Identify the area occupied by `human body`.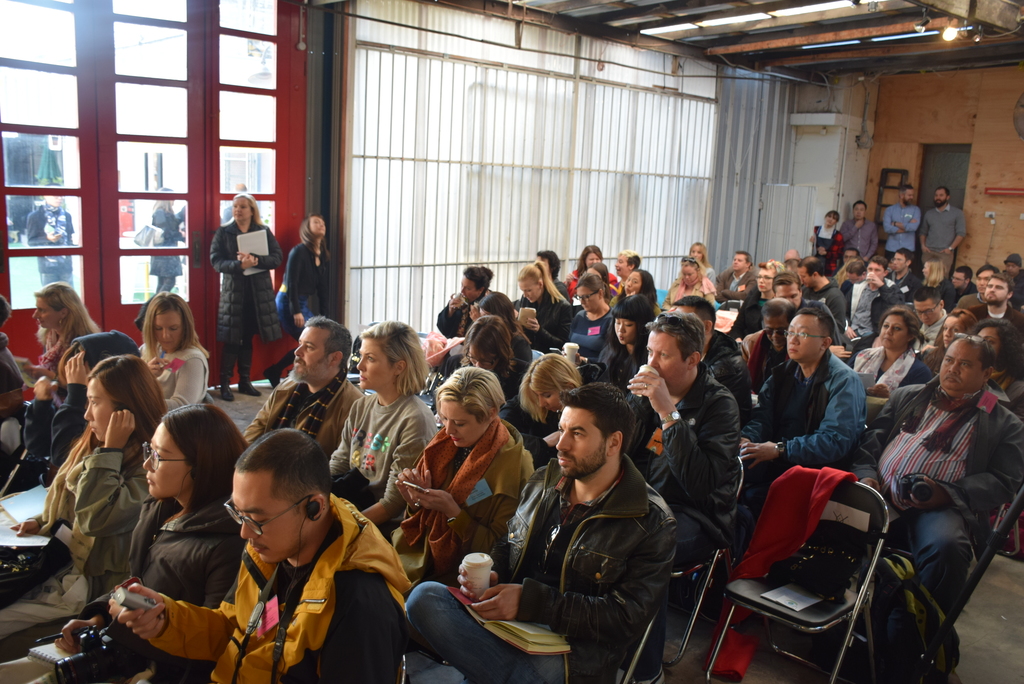
Area: (x1=149, y1=202, x2=180, y2=294).
